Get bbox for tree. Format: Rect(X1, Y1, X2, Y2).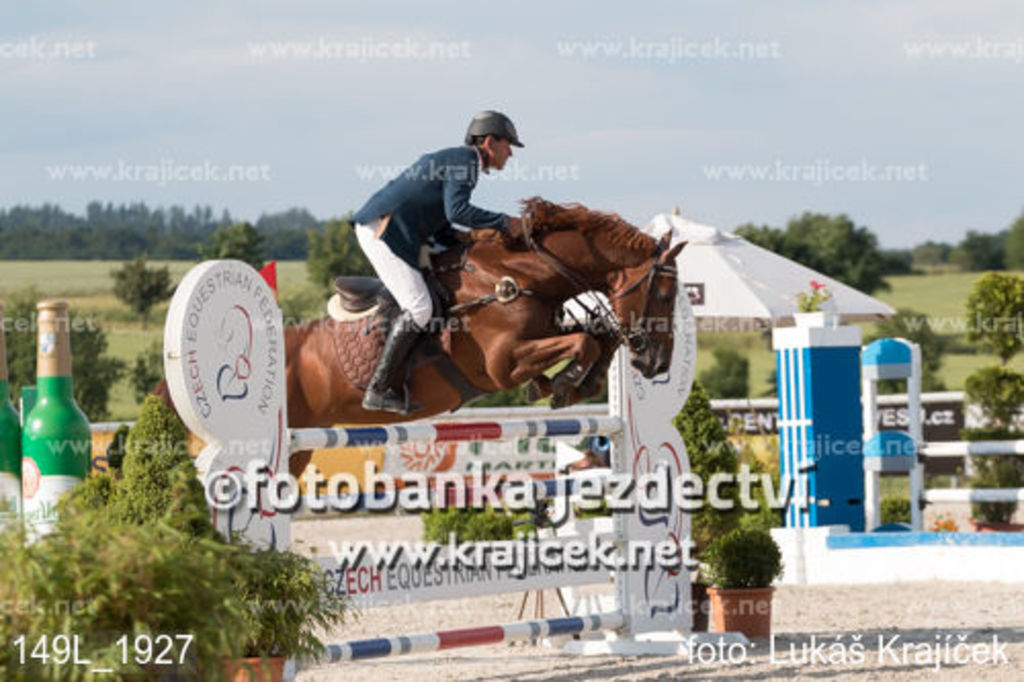
Rect(295, 211, 377, 297).
